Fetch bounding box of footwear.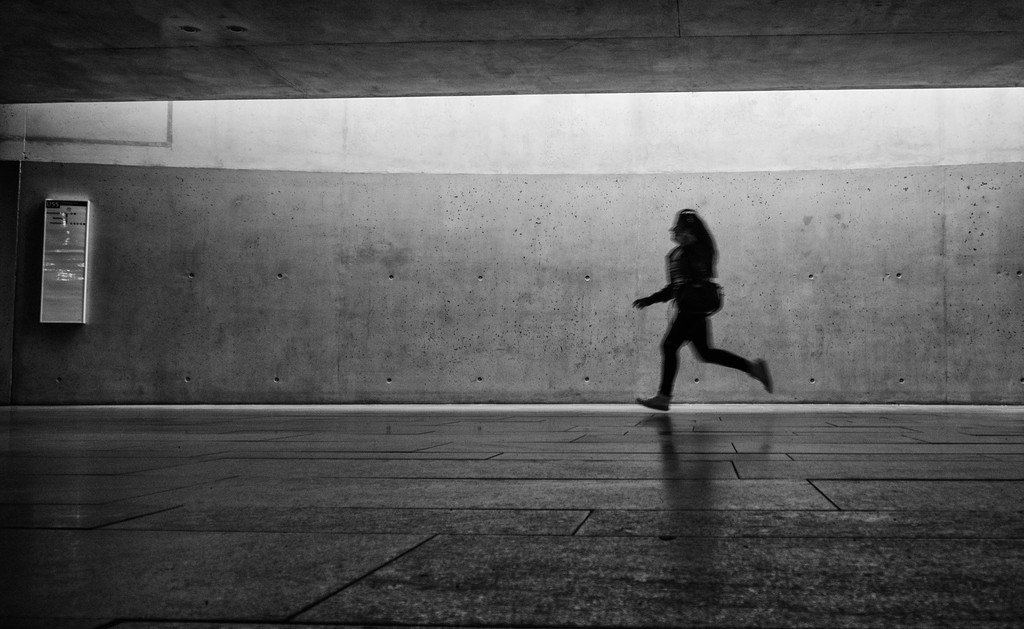
Bbox: <bbox>637, 392, 673, 413</bbox>.
